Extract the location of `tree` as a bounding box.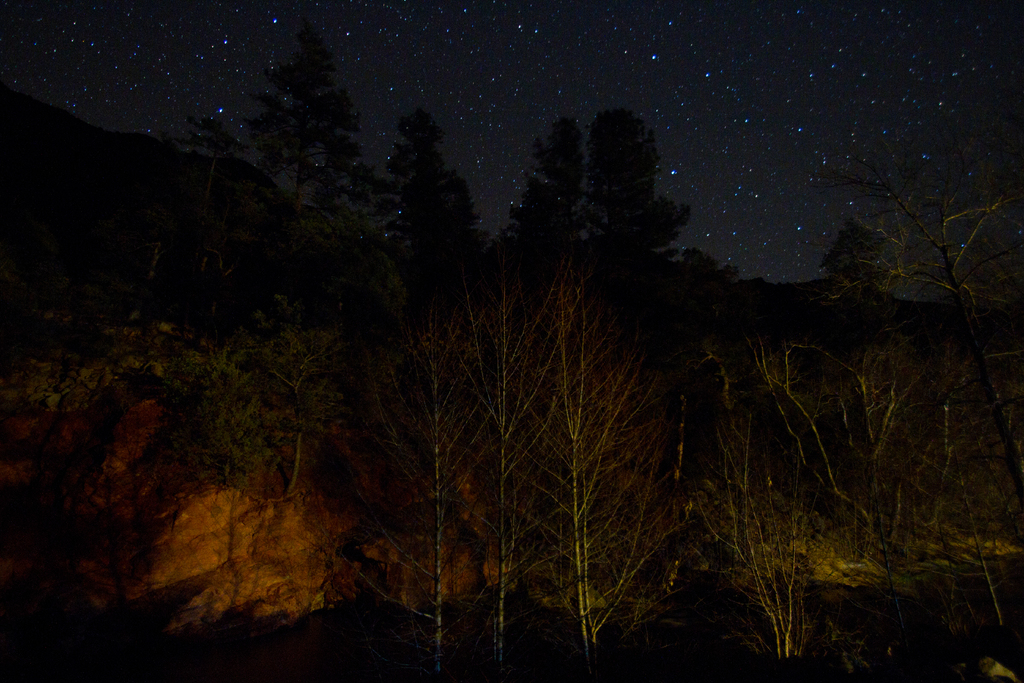
(350, 209, 689, 624).
